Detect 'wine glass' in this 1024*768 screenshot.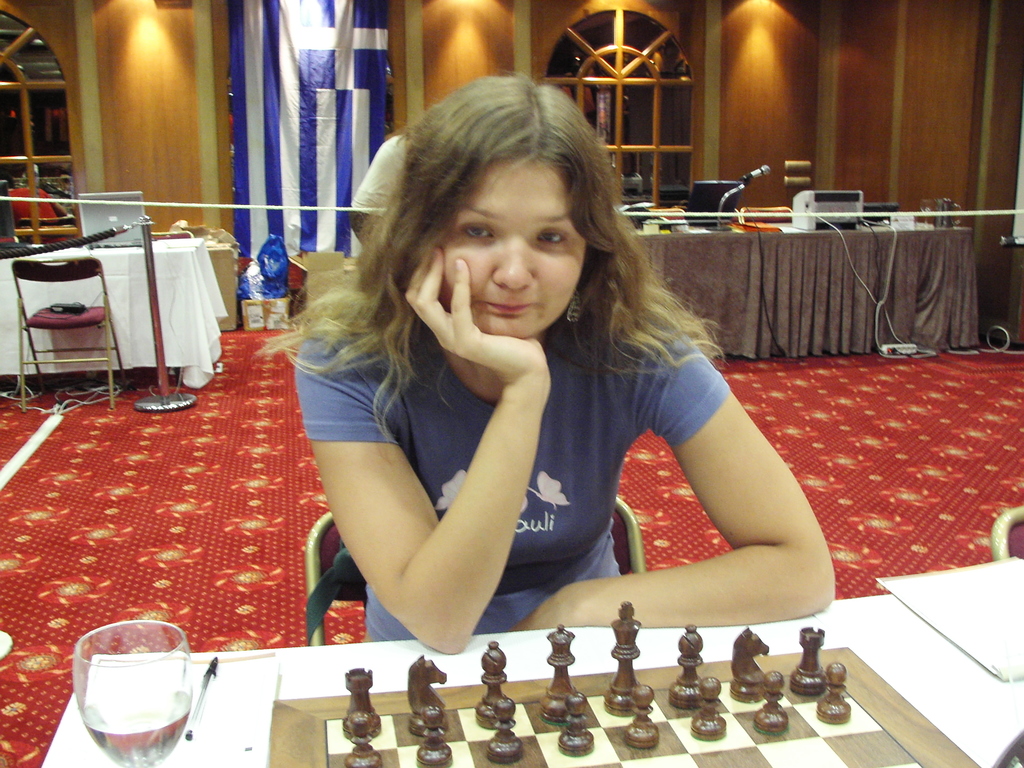
Detection: 72,621,191,767.
